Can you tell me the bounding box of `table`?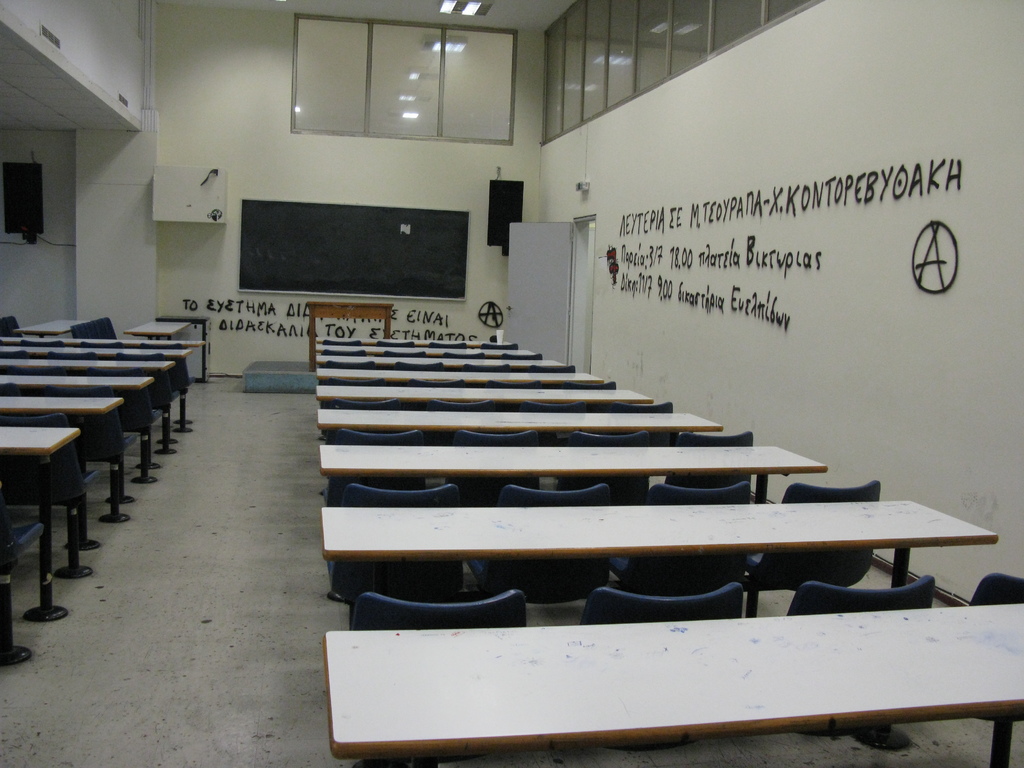
BBox(316, 344, 531, 355).
